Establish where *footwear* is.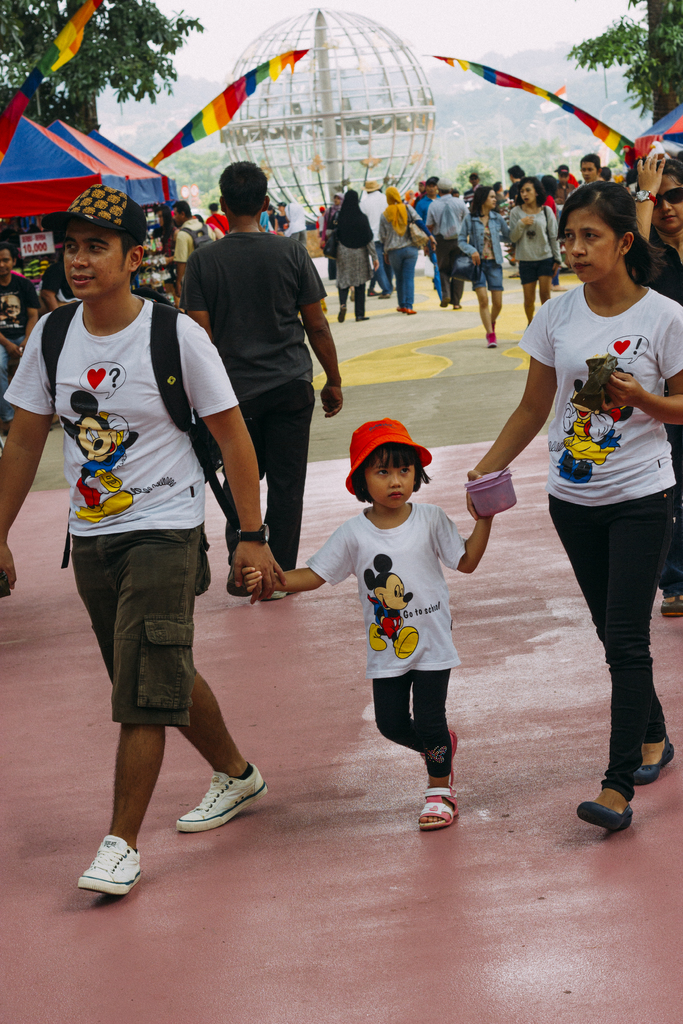
Established at <bbox>174, 767, 270, 845</bbox>.
